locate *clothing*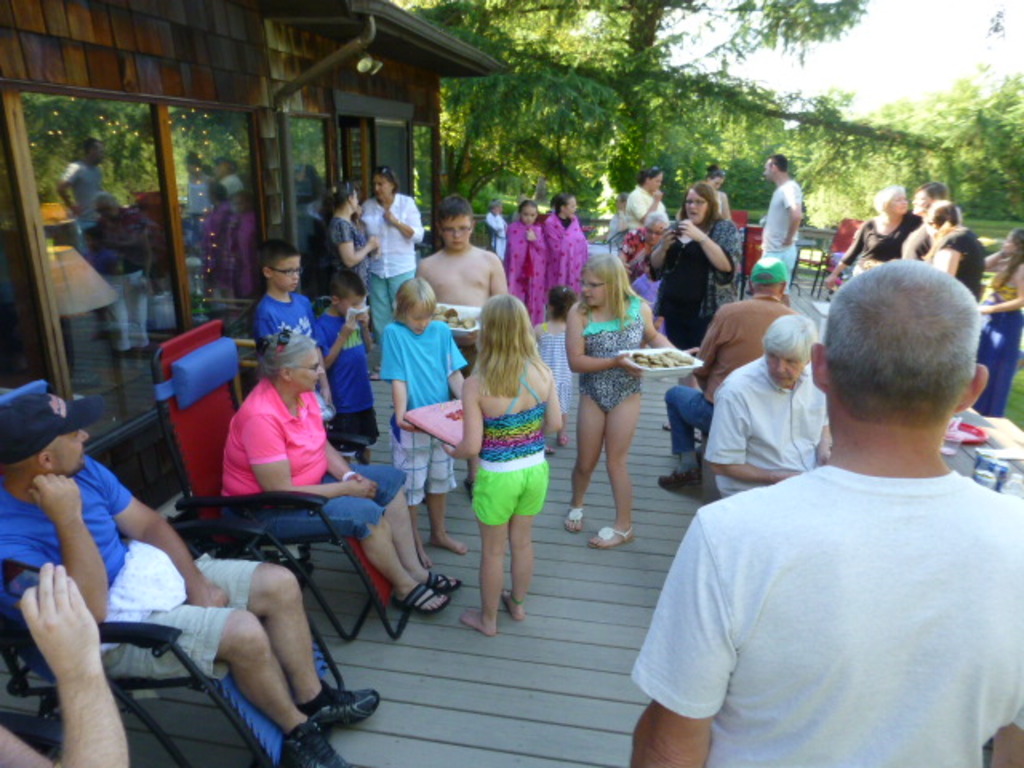
(x1=478, y1=206, x2=514, y2=262)
